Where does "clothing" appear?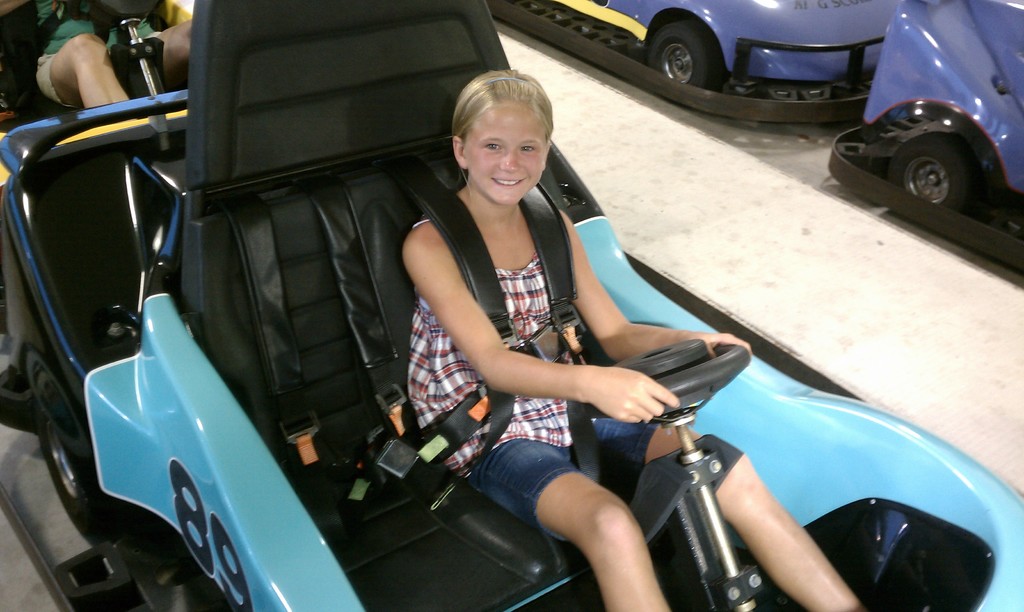
Appears at [x1=35, y1=0, x2=164, y2=109].
